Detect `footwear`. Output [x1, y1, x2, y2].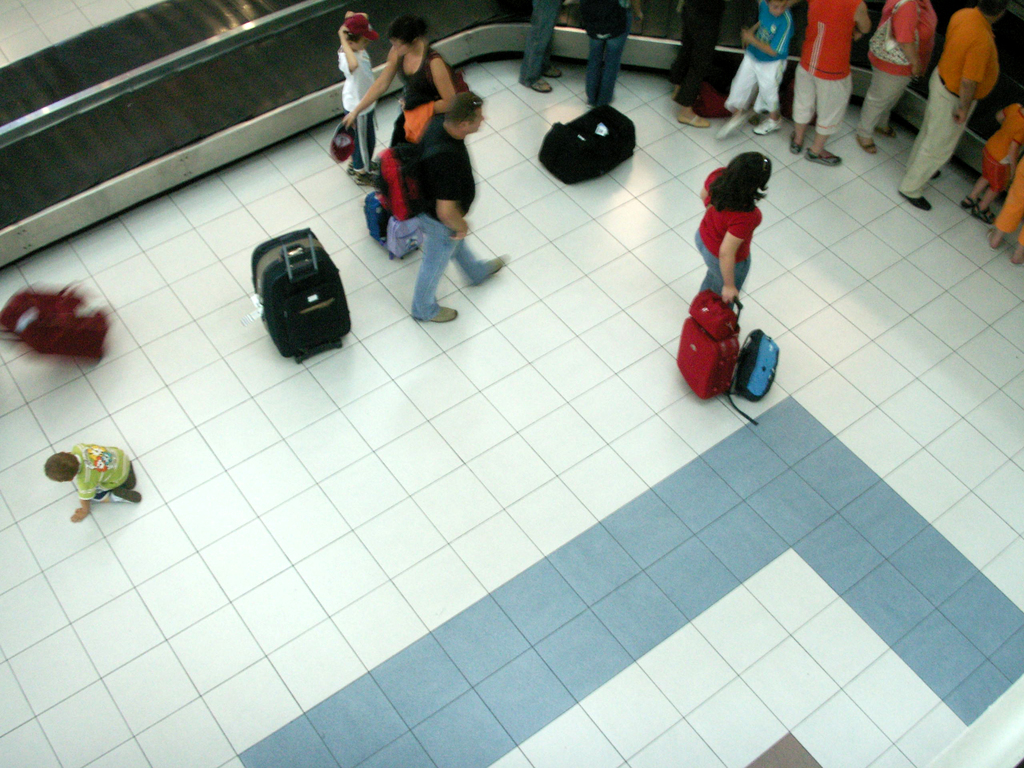
[804, 151, 842, 167].
